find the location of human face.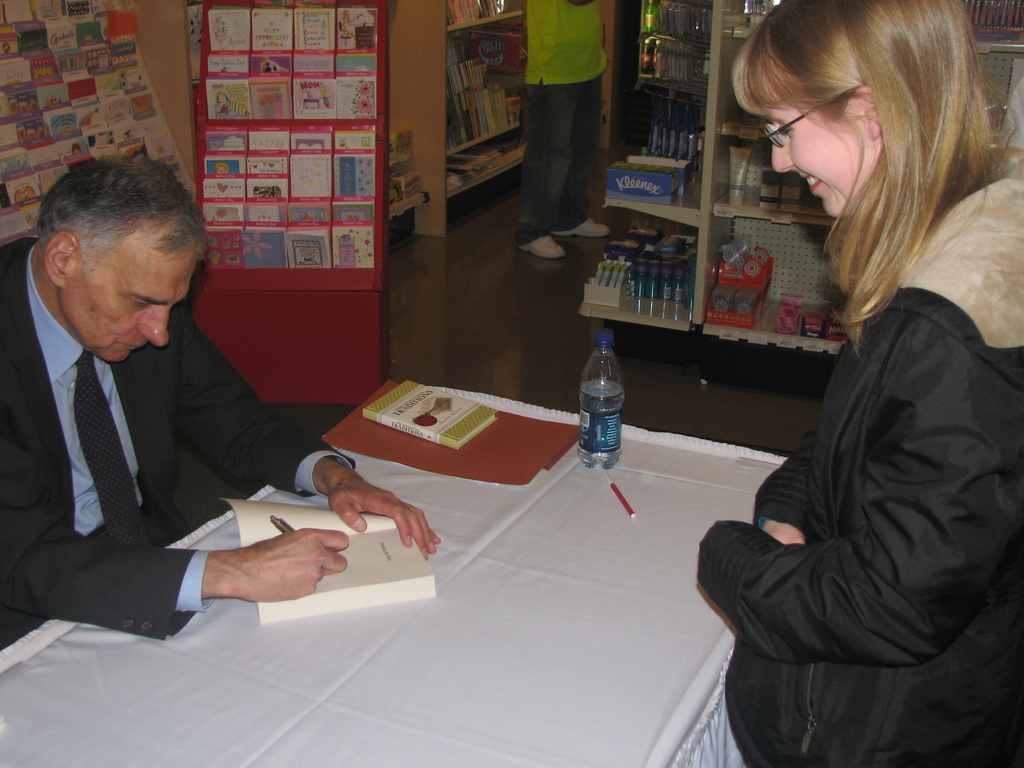
Location: region(65, 244, 196, 362).
